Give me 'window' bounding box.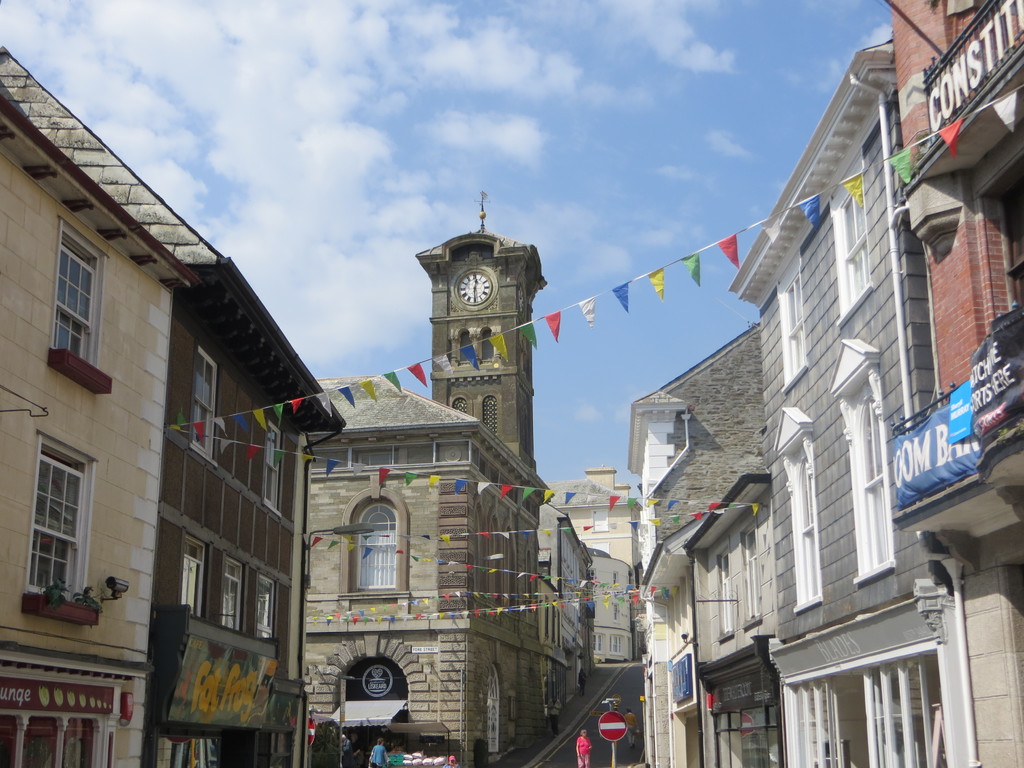
x1=481 y1=394 x2=499 y2=436.
